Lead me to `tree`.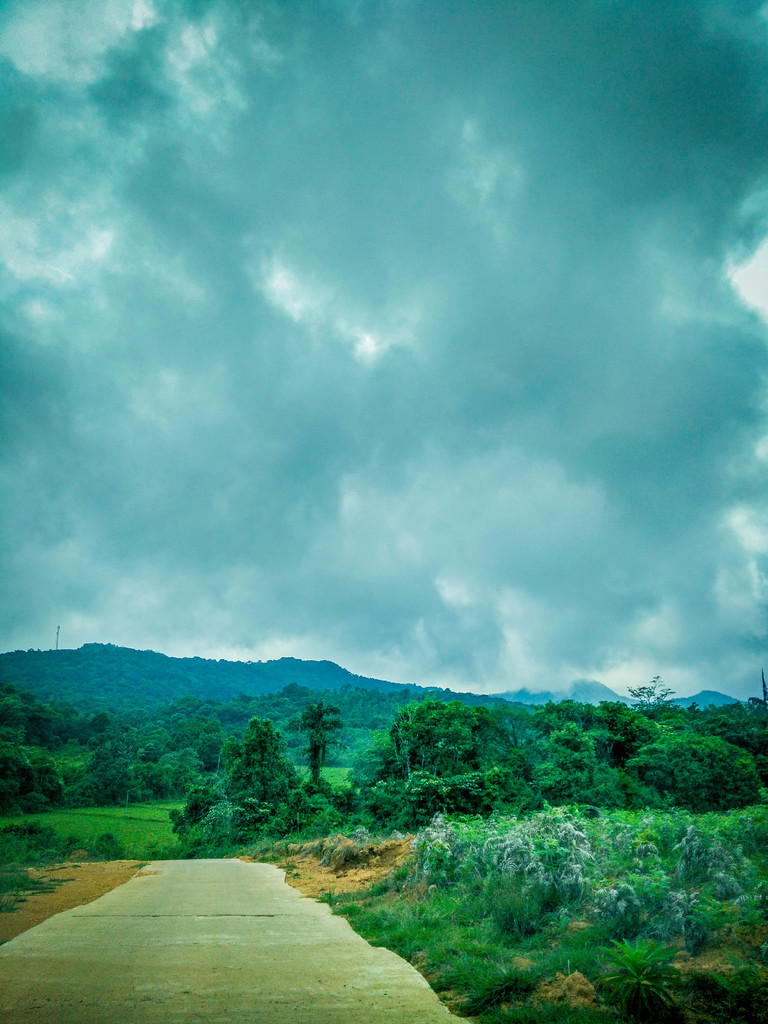
Lead to 0 676 86 748.
